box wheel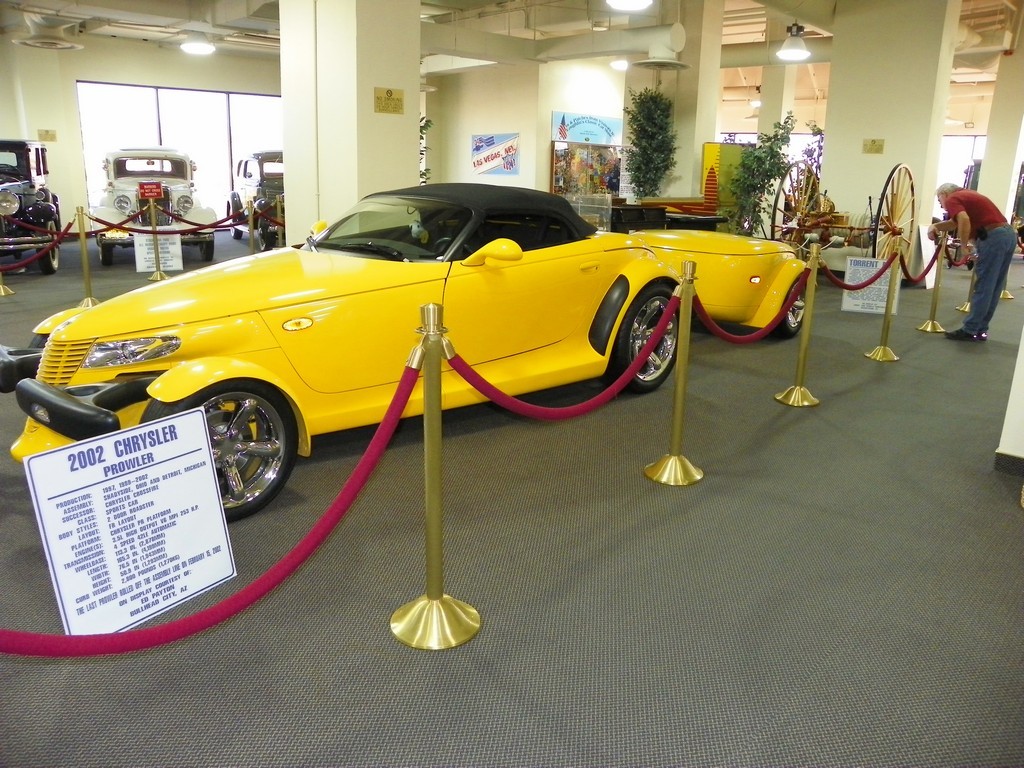
{"left": 136, "top": 373, "right": 301, "bottom": 529}
